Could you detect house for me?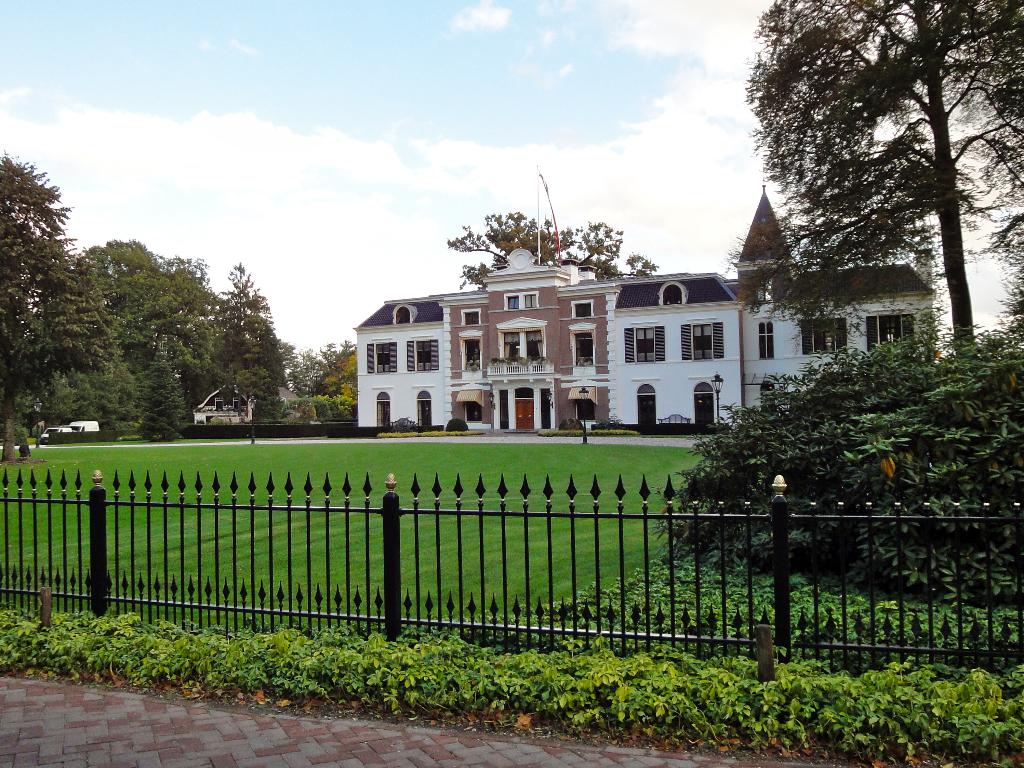
Detection result: [x1=191, y1=382, x2=253, y2=427].
